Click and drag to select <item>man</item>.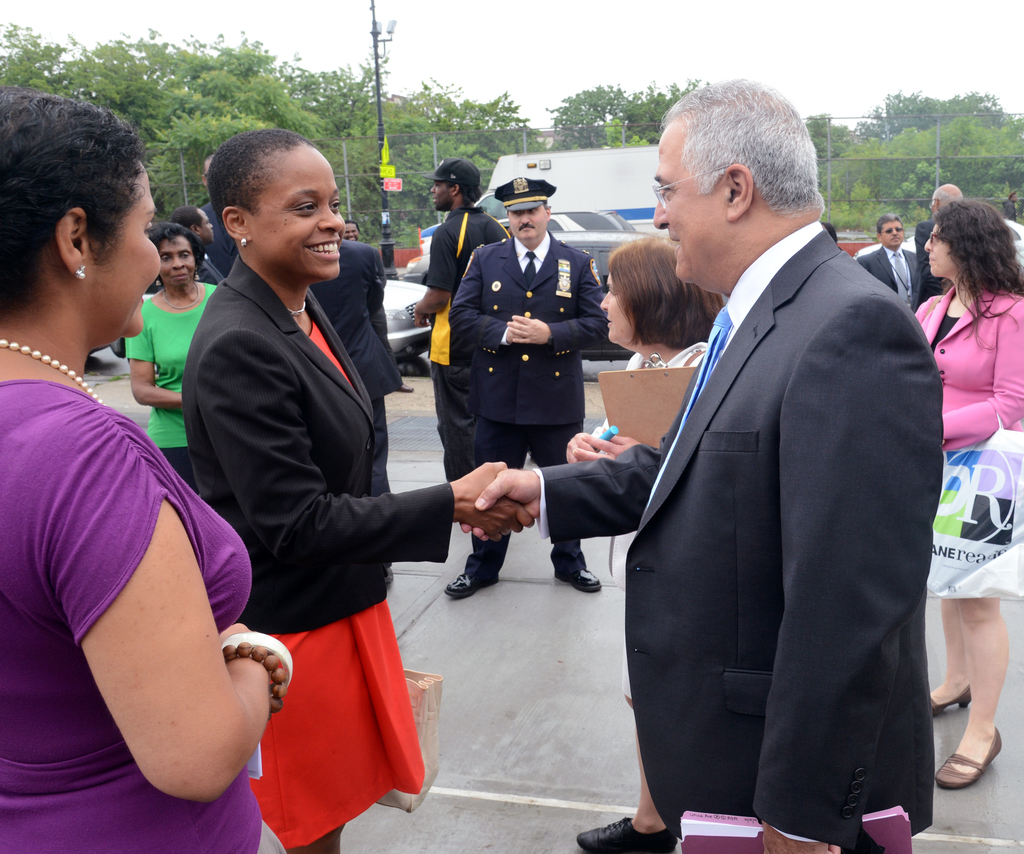
Selection: [left=416, top=158, right=520, bottom=480].
